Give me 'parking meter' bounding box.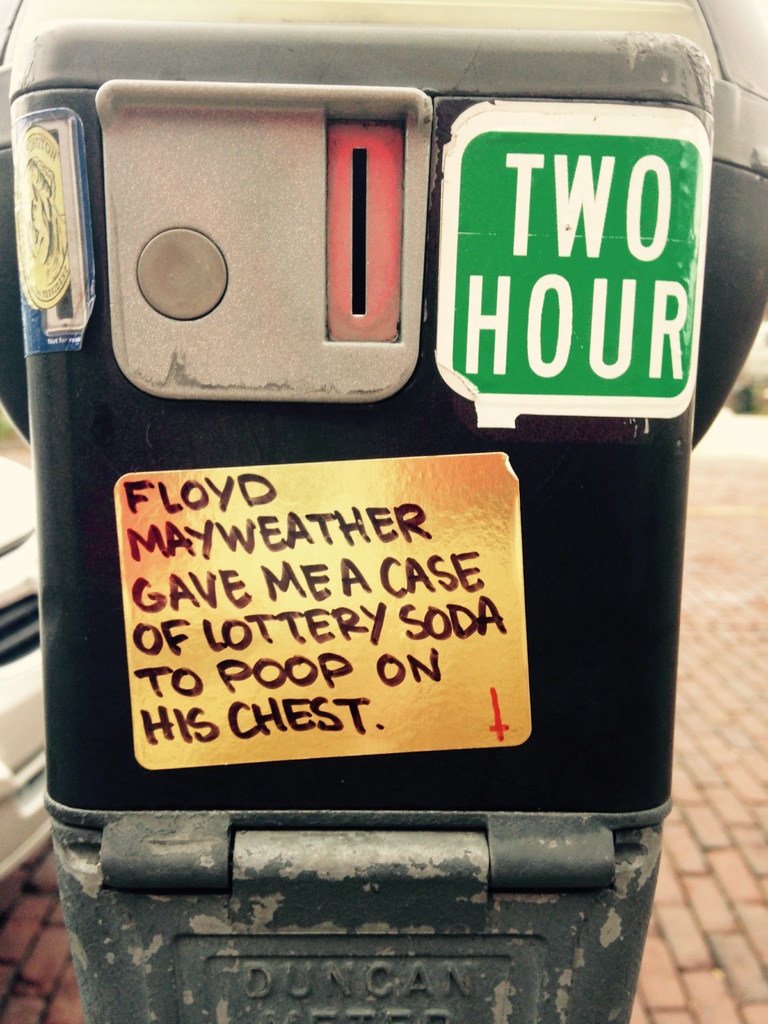
x1=0, y1=0, x2=767, y2=1023.
